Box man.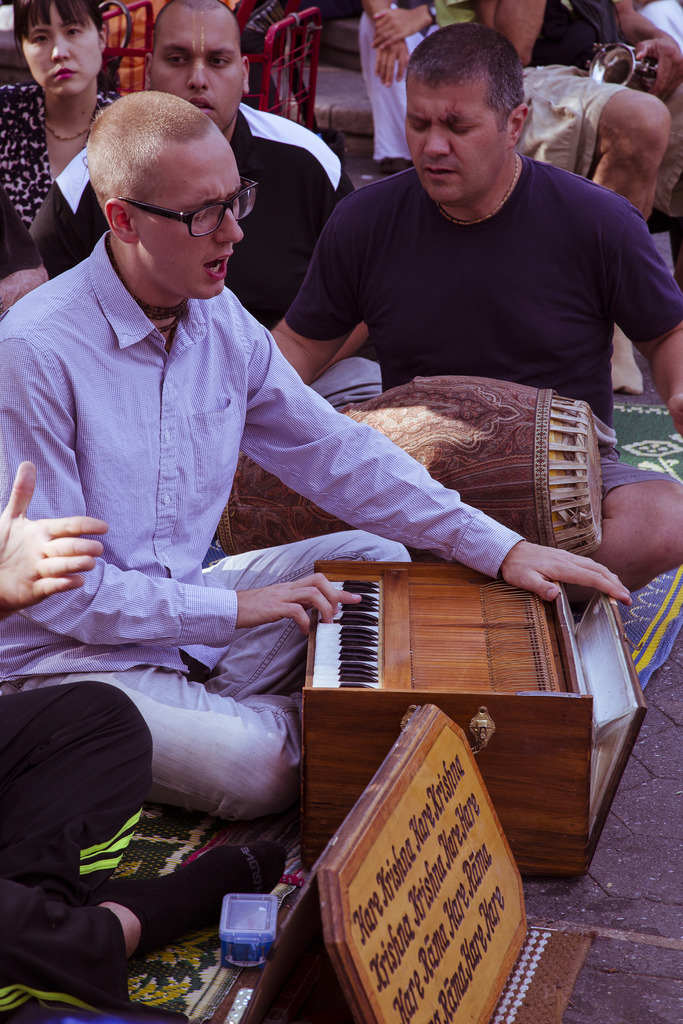
{"x1": 349, "y1": 0, "x2": 678, "y2": 404}.
